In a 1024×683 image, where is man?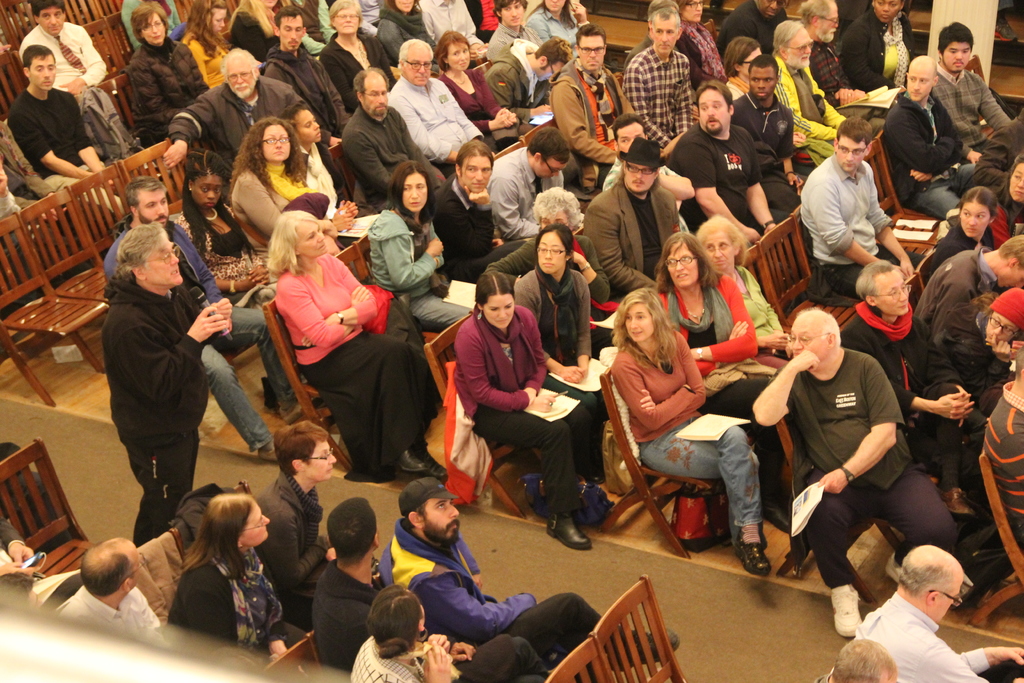
box(816, 639, 900, 682).
